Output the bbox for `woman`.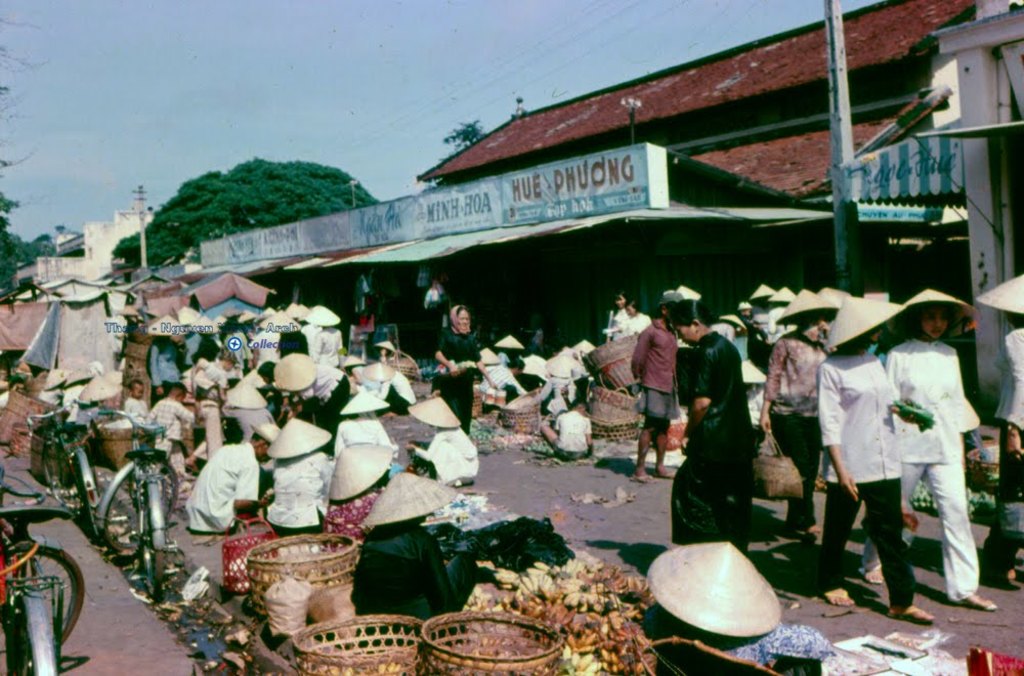
select_region(264, 412, 333, 544).
